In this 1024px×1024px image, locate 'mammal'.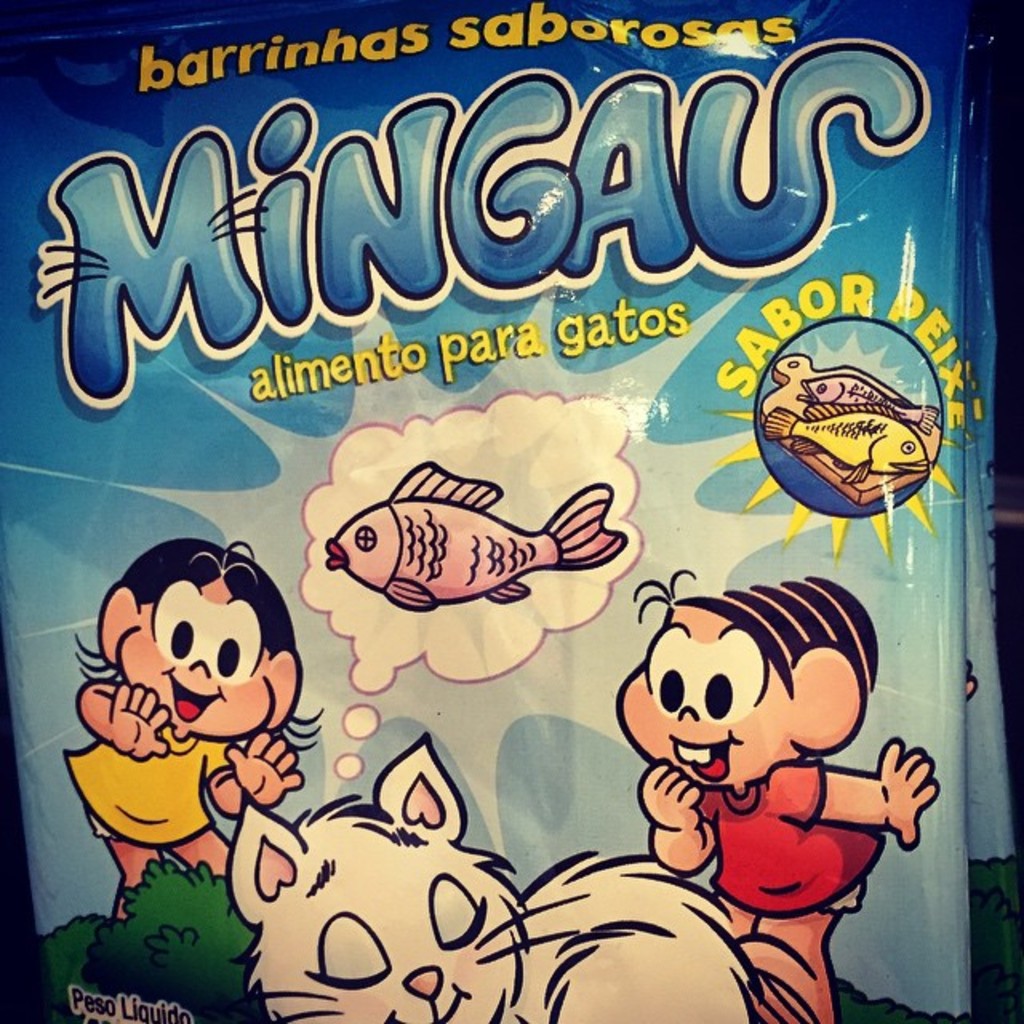
Bounding box: region(224, 730, 830, 1022).
